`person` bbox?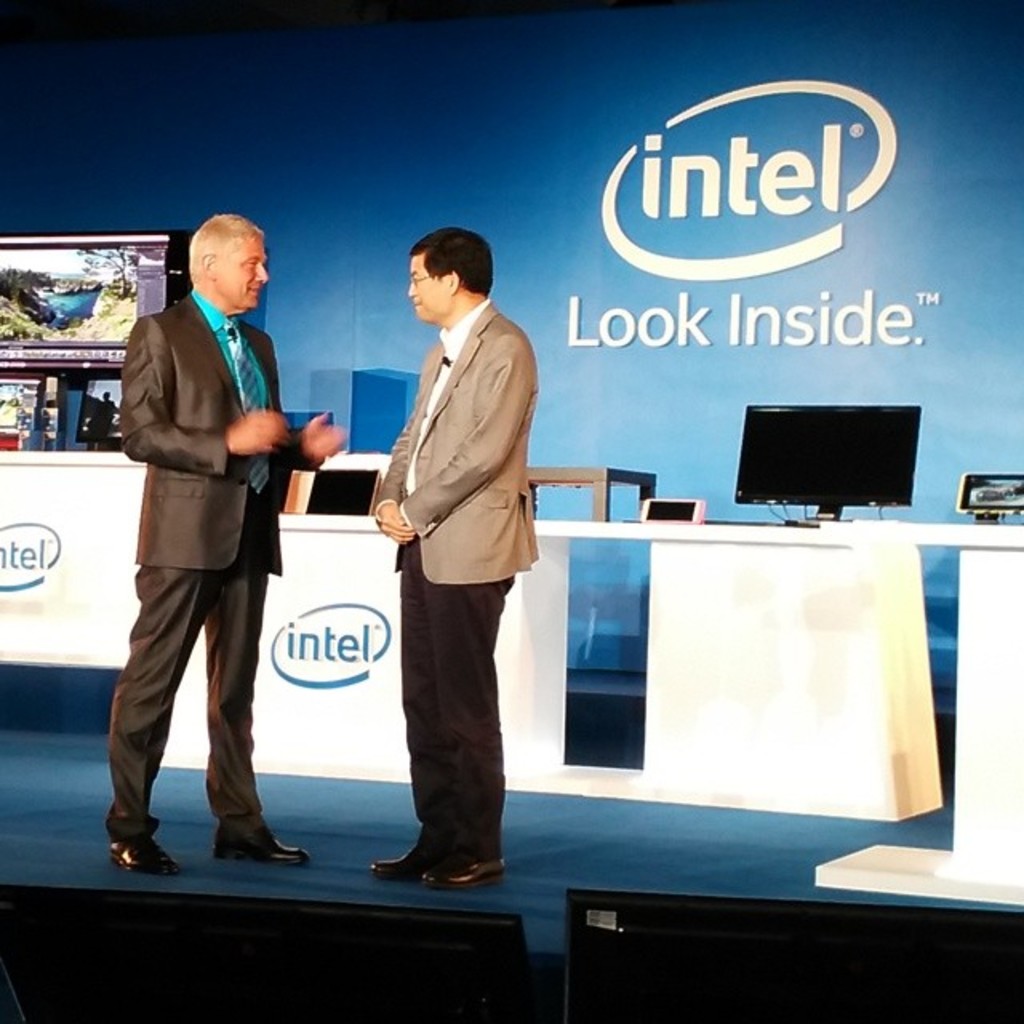
locate(347, 210, 552, 904)
